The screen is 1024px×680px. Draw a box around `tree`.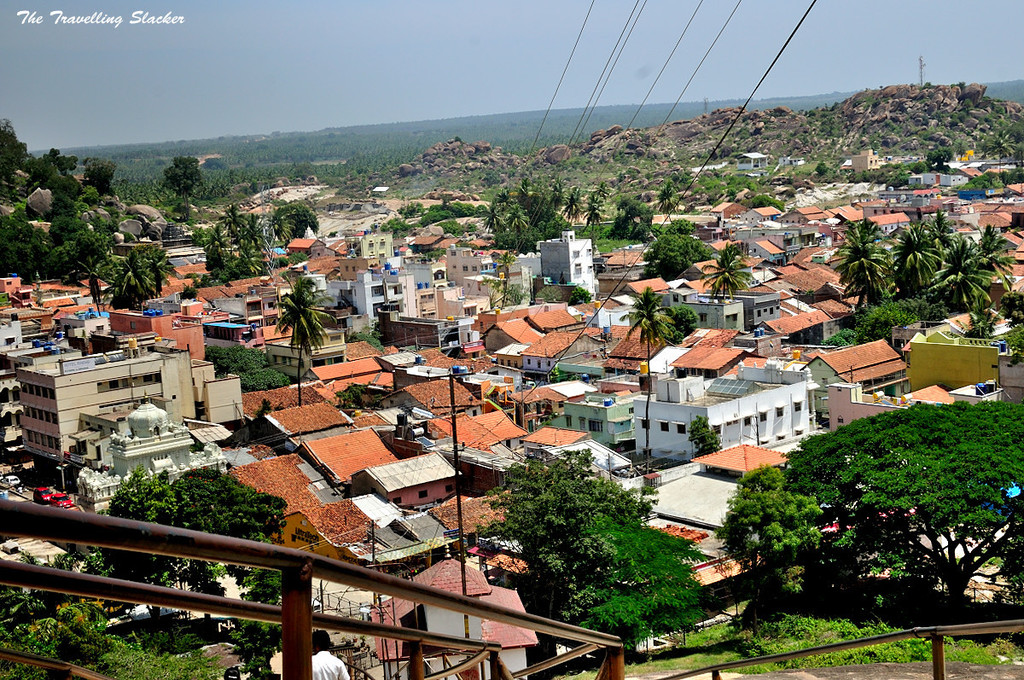
[x1=203, y1=255, x2=241, y2=286].
